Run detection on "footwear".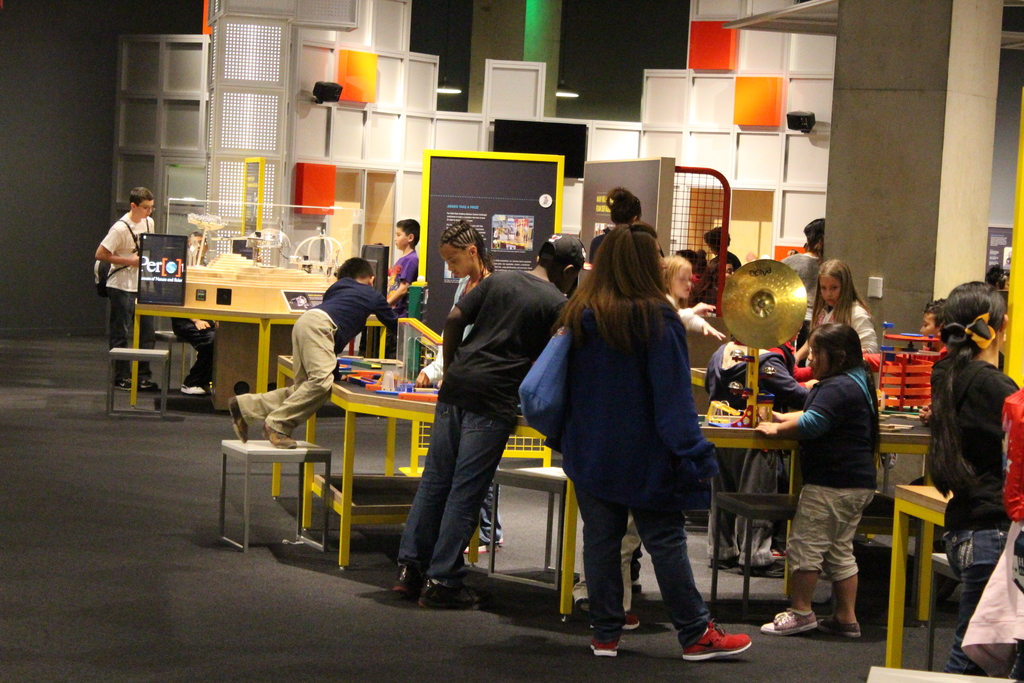
Result: crop(756, 604, 818, 634).
